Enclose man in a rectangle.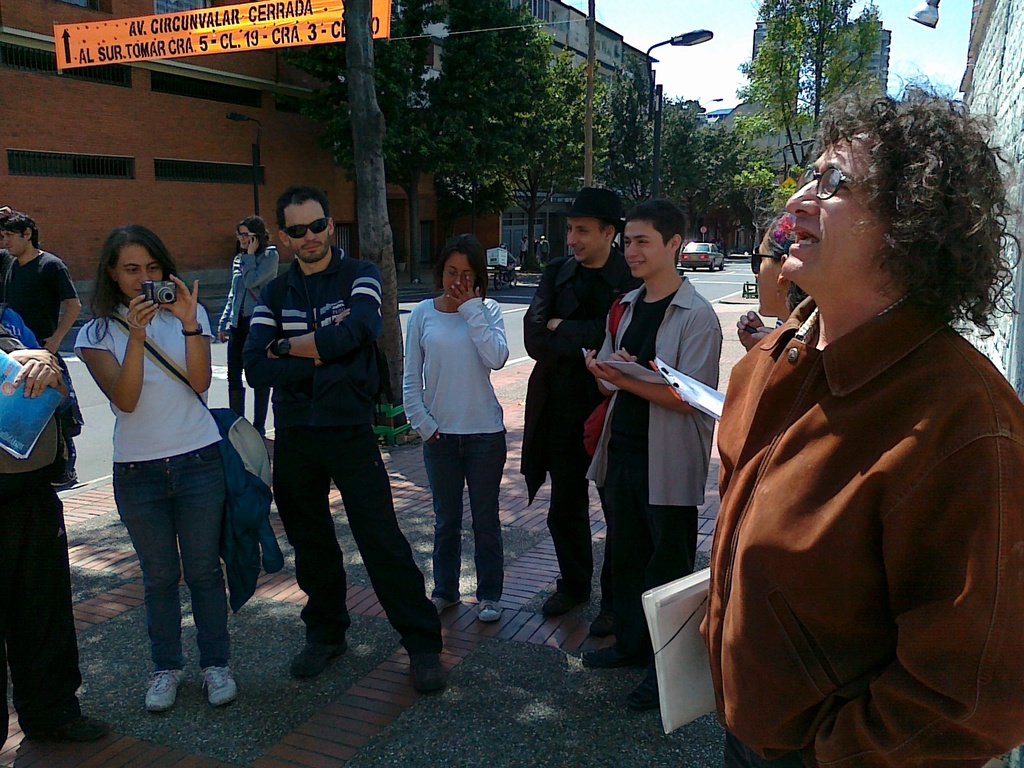
(0, 208, 88, 497).
